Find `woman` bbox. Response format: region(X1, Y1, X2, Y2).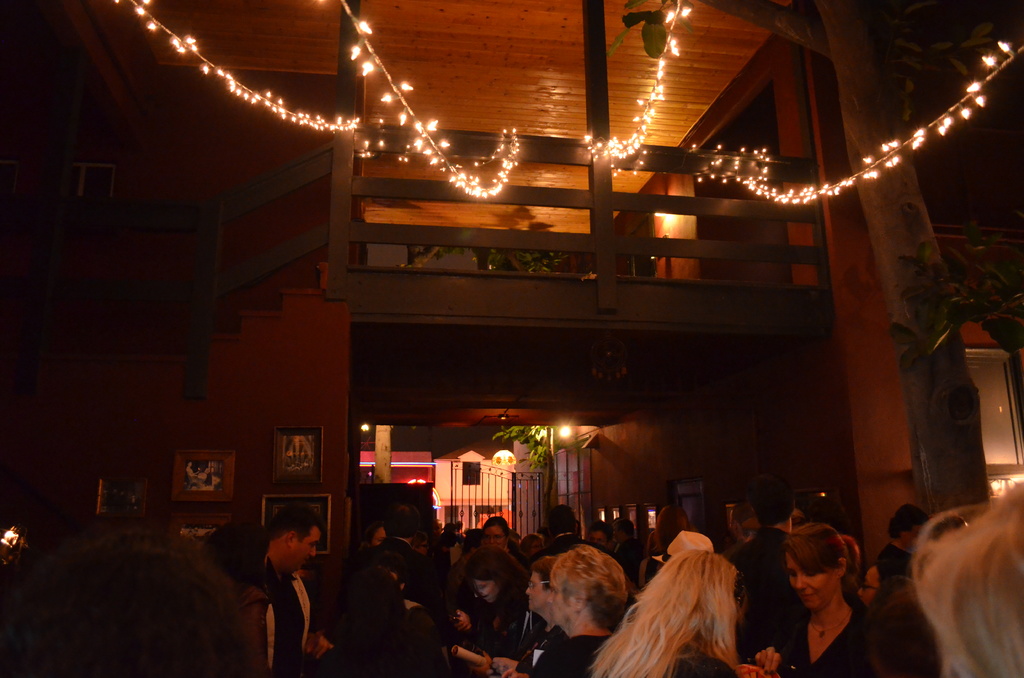
region(481, 547, 567, 677).
